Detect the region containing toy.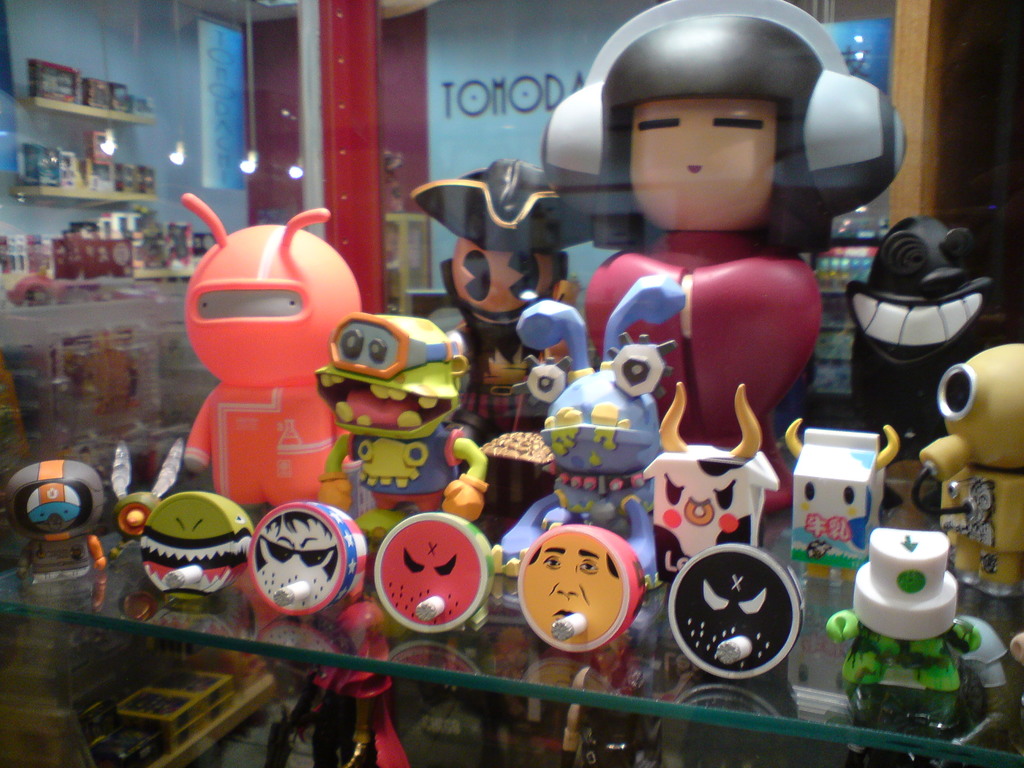
select_region(138, 490, 253, 600).
